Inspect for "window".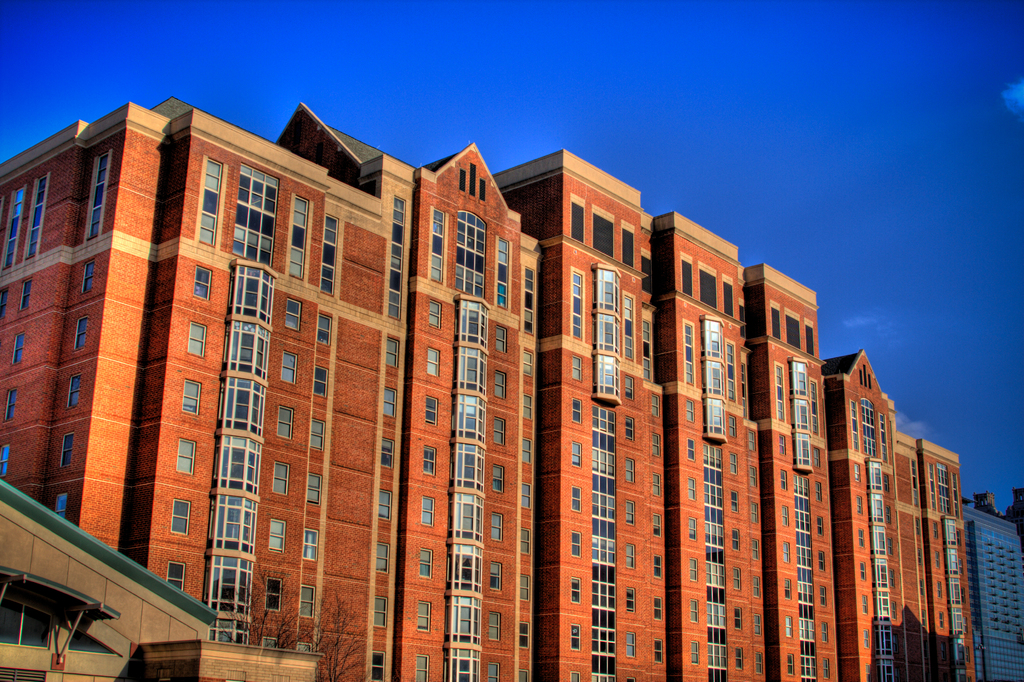
Inspection: 493, 512, 502, 542.
